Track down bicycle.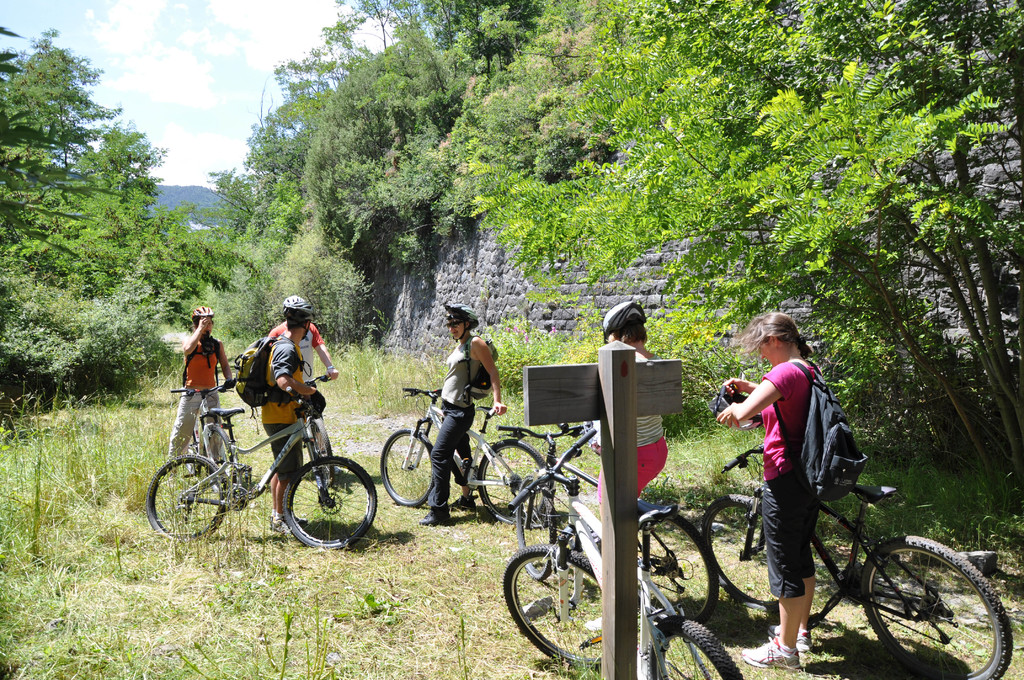
Tracked to crop(150, 379, 376, 549).
